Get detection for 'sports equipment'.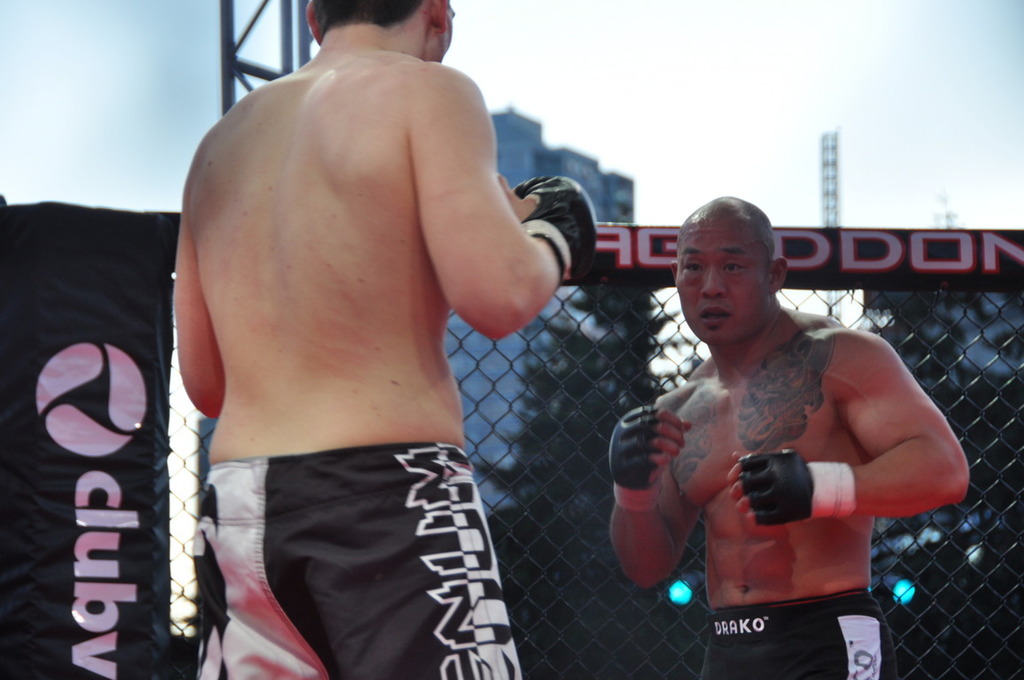
Detection: rect(514, 174, 598, 284).
